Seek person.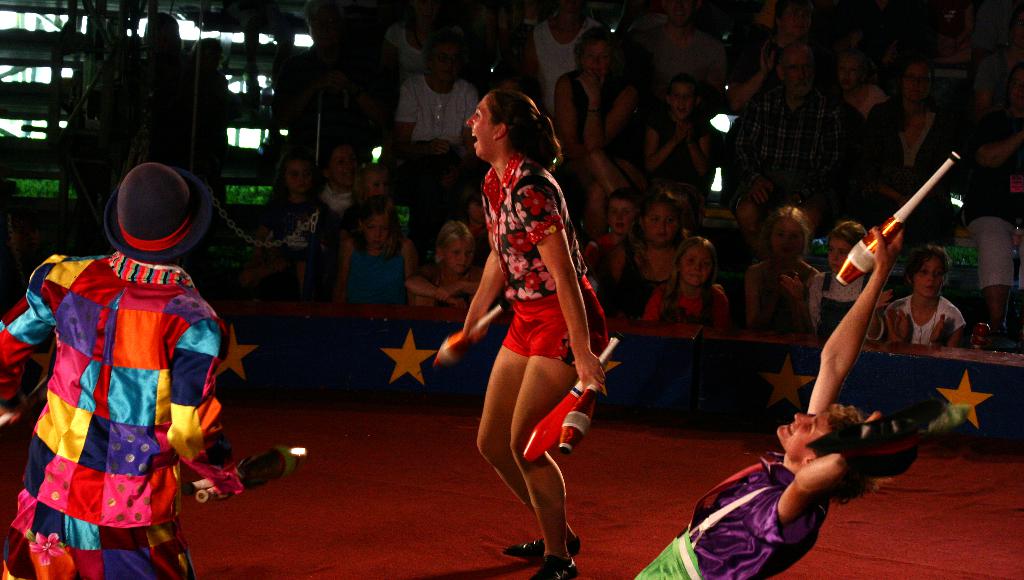
detection(730, 206, 828, 331).
